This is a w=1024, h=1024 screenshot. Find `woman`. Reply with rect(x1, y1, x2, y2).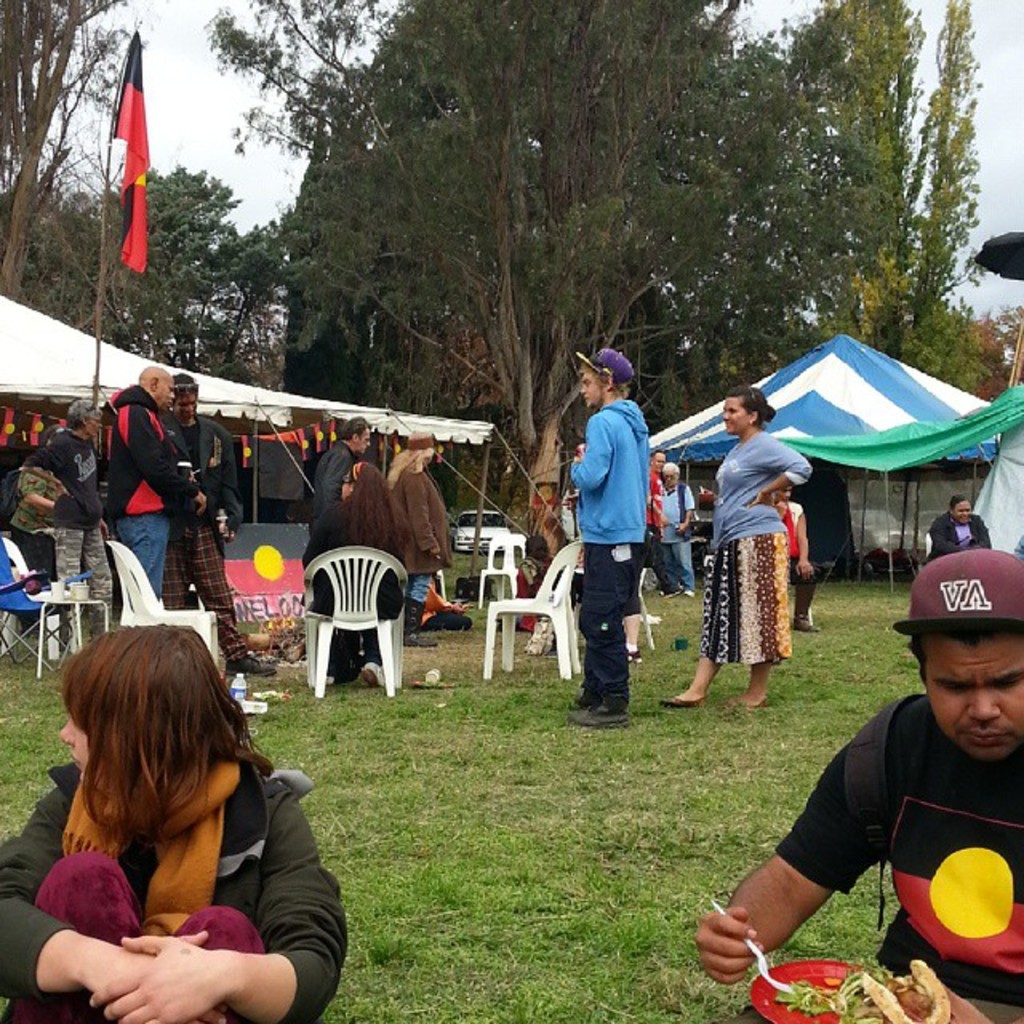
rect(301, 461, 408, 685).
